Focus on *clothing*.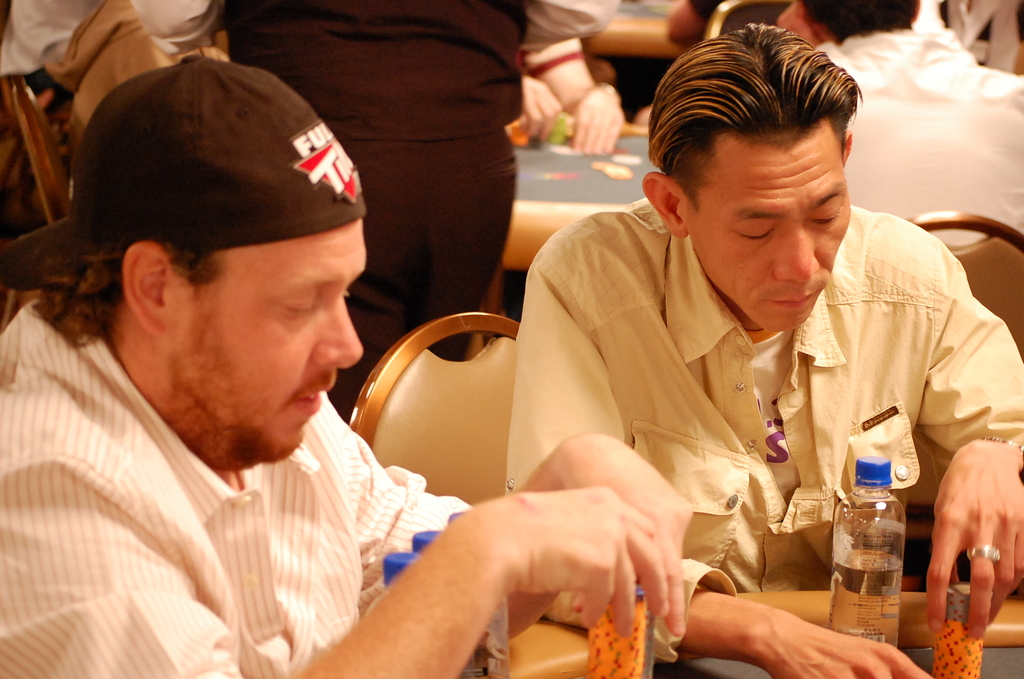
Focused at x1=501, y1=197, x2=1003, y2=621.
